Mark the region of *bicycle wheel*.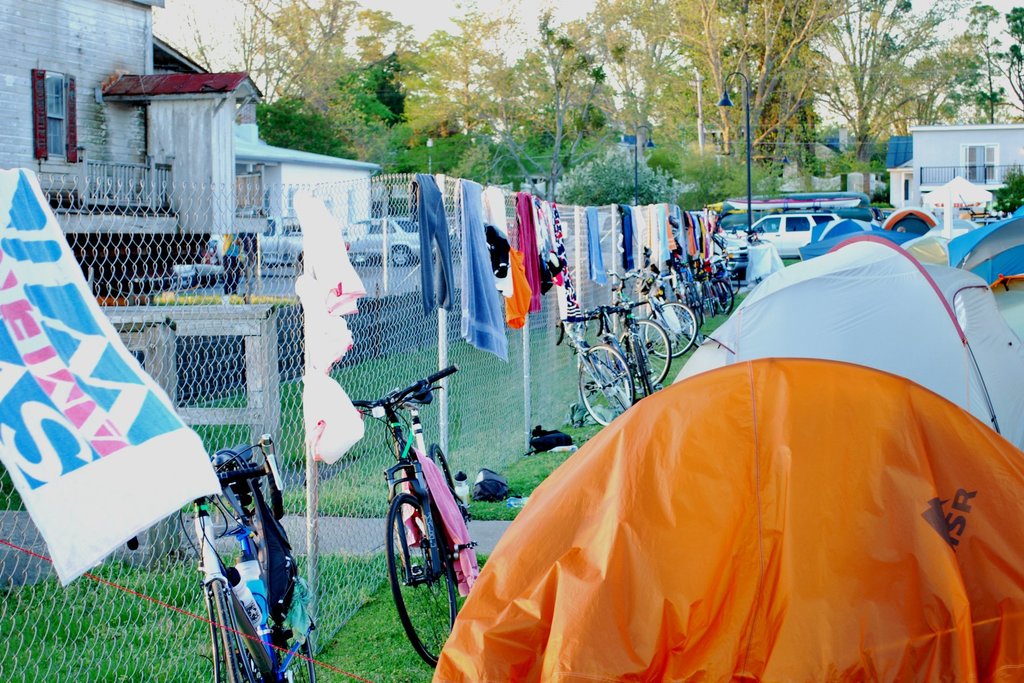
Region: locate(381, 491, 463, 672).
